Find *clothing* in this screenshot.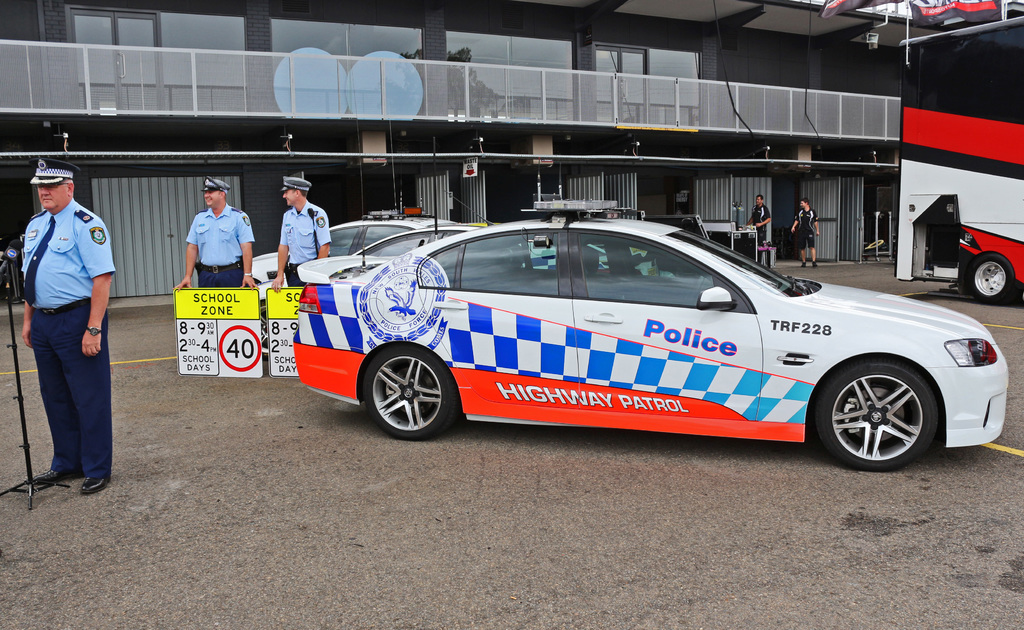
The bounding box for *clothing* is left=15, top=193, right=120, bottom=481.
